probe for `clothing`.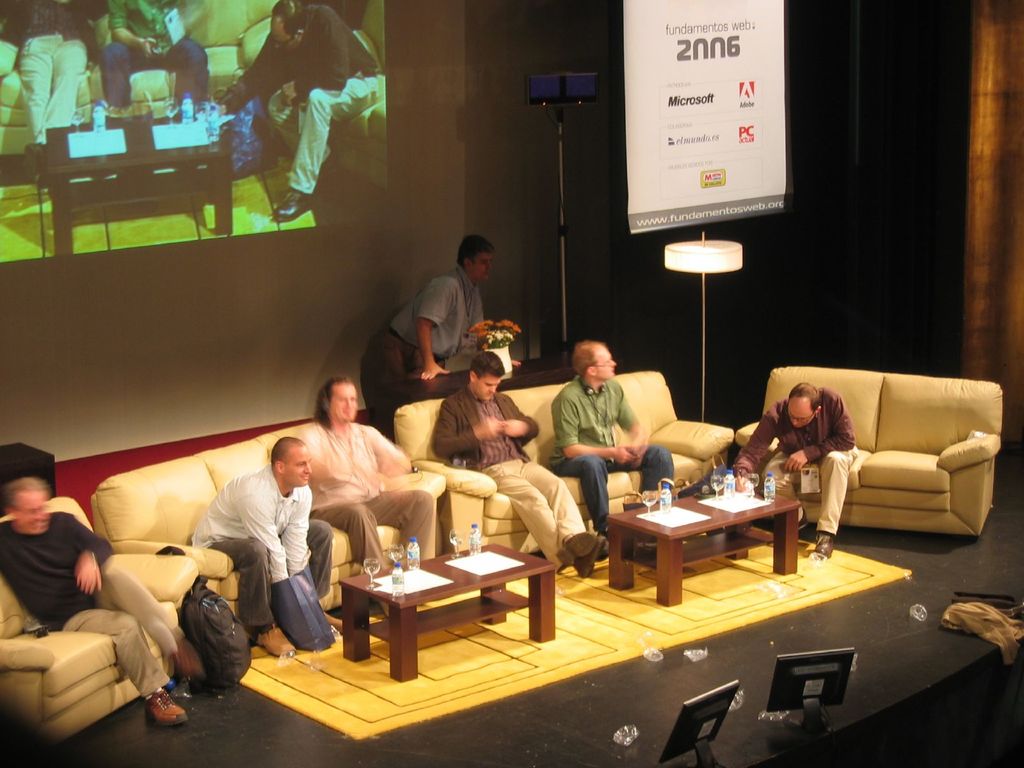
Probe result: locate(97, 0, 211, 102).
